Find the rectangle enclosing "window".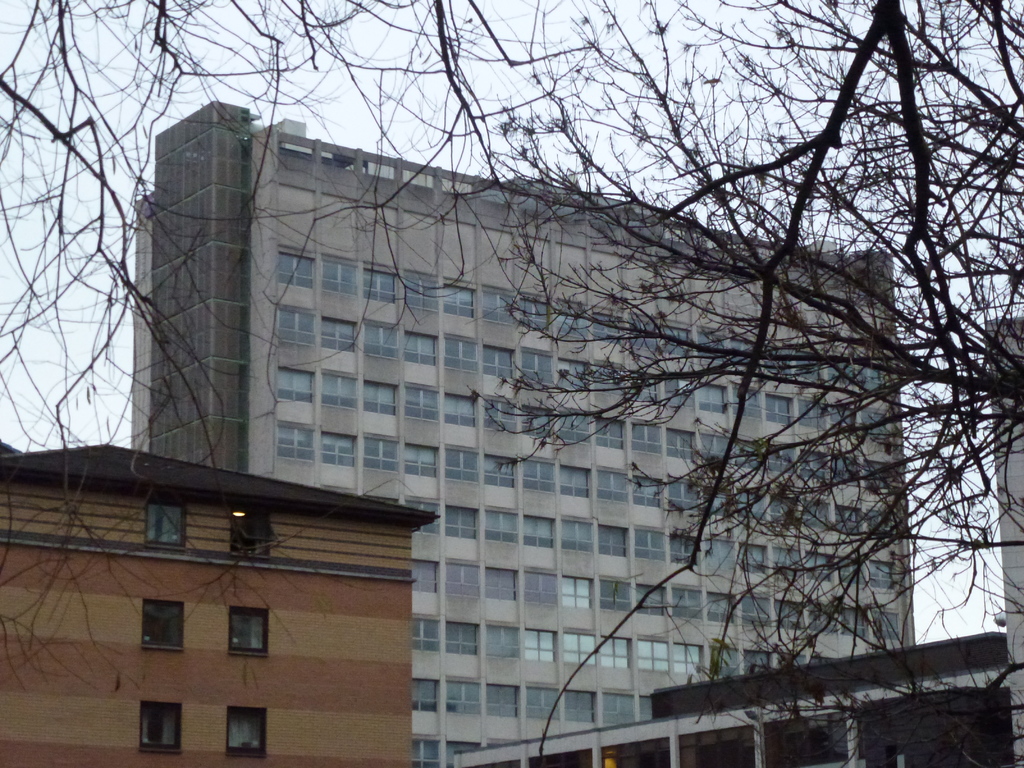
left=524, top=566, right=546, bottom=606.
